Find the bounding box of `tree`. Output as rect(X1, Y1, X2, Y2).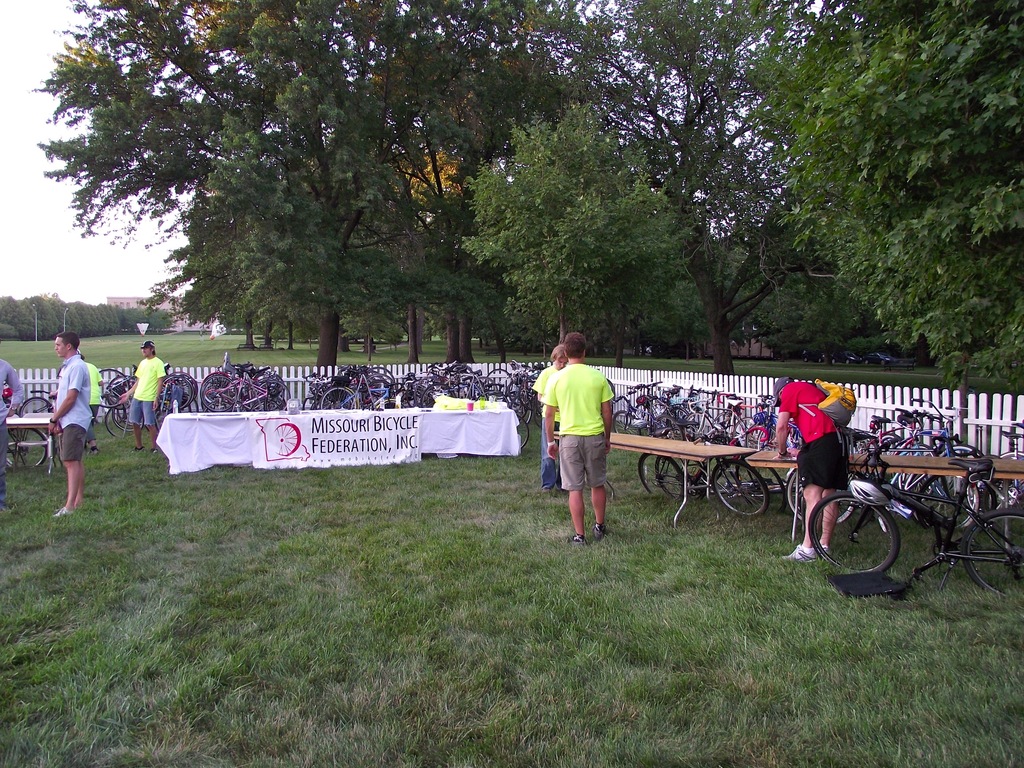
rect(470, 97, 700, 345).
